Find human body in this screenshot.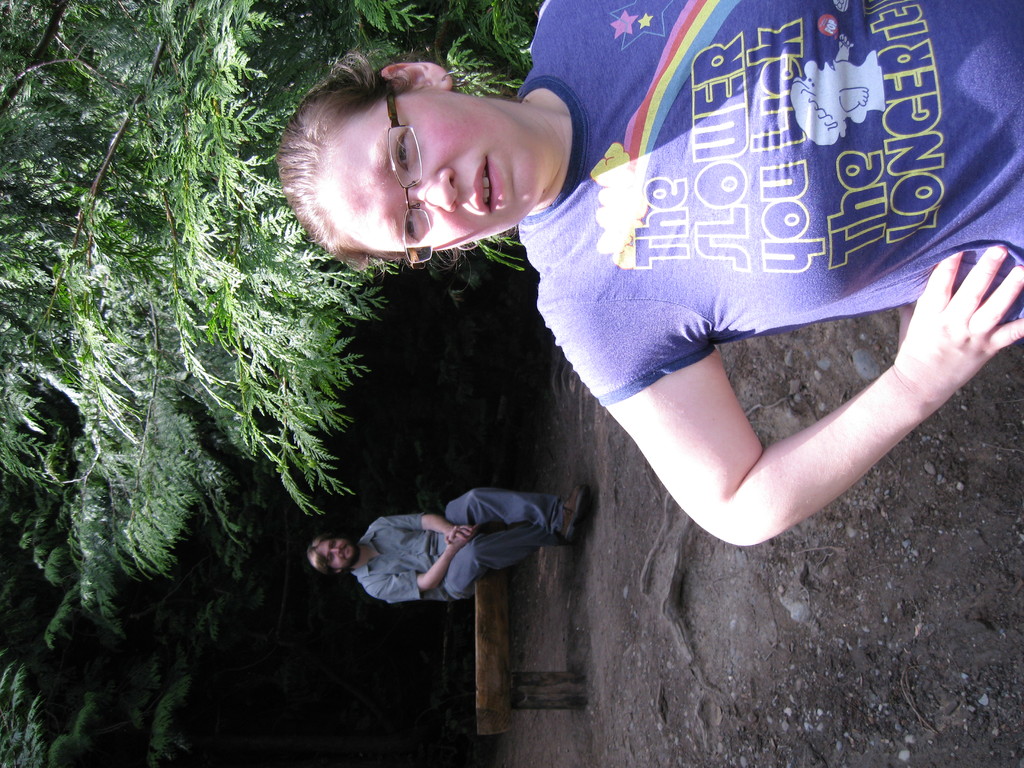
The bounding box for human body is Rect(307, 490, 583, 598).
